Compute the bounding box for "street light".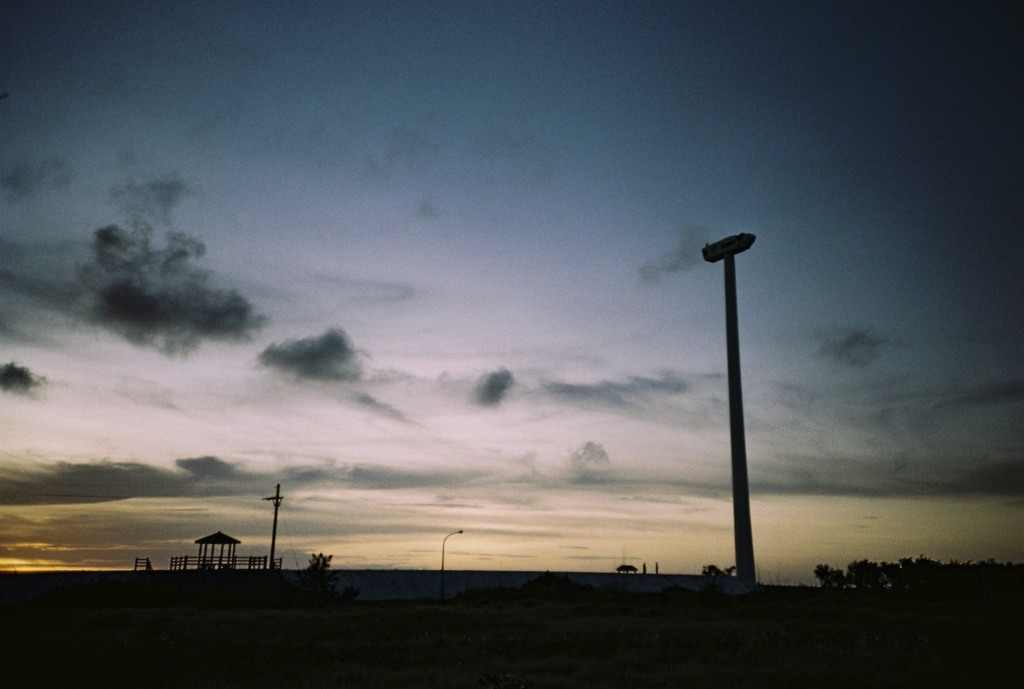
box(441, 522, 464, 571).
